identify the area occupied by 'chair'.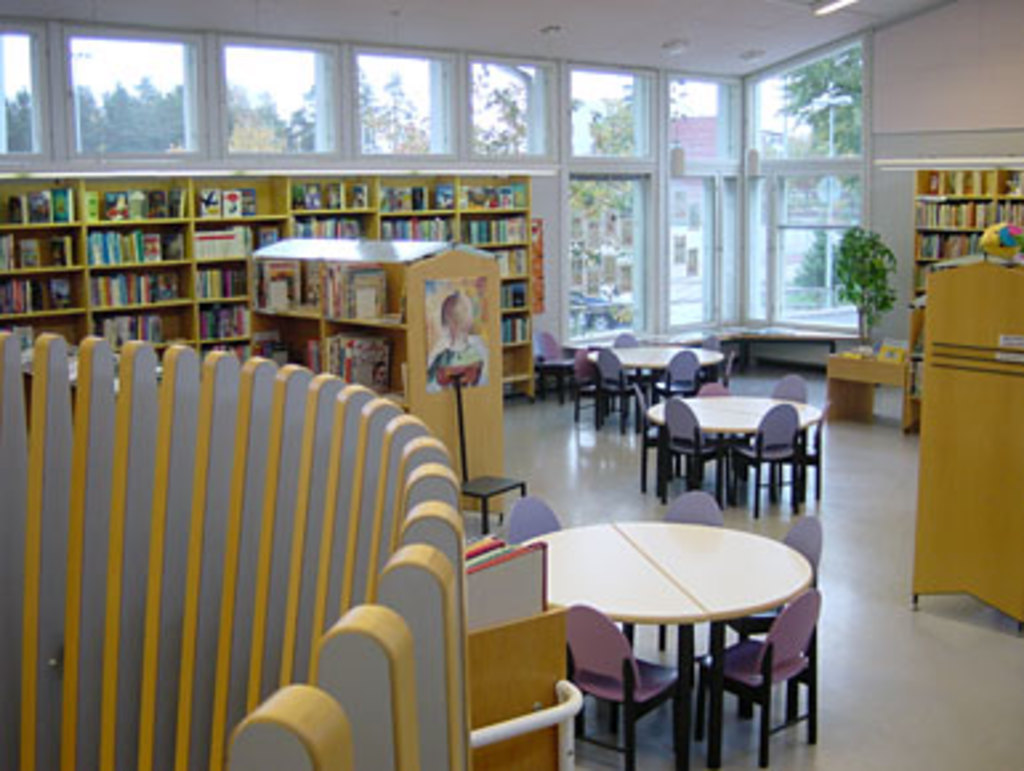
Area: x1=654, y1=351, x2=705, y2=401.
